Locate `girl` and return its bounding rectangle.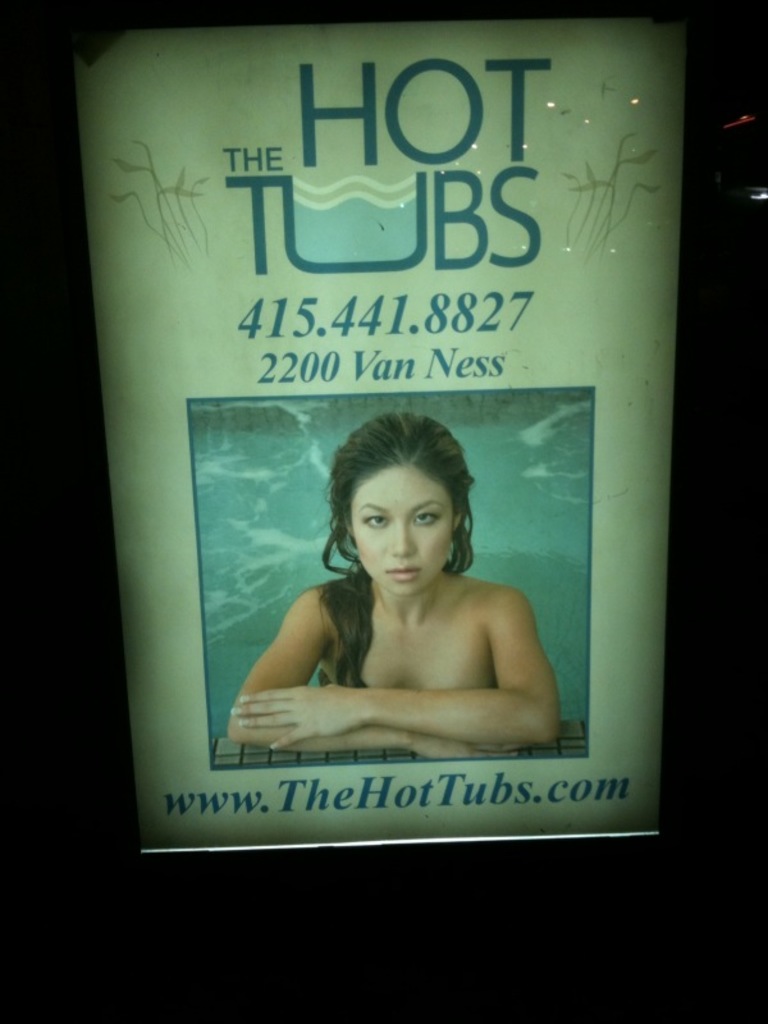
229:411:561:764.
